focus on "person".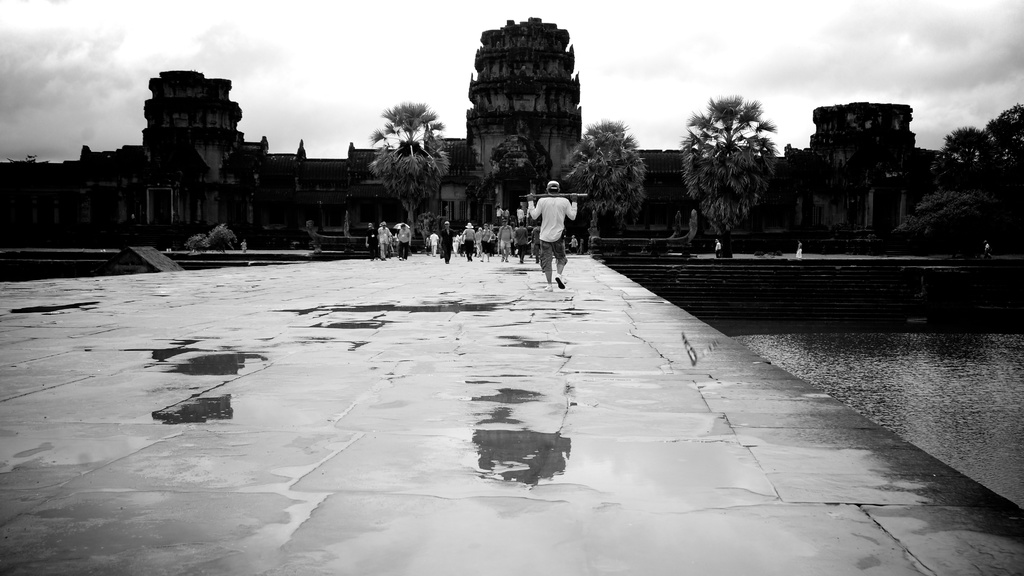
Focused at (378, 221, 396, 260).
